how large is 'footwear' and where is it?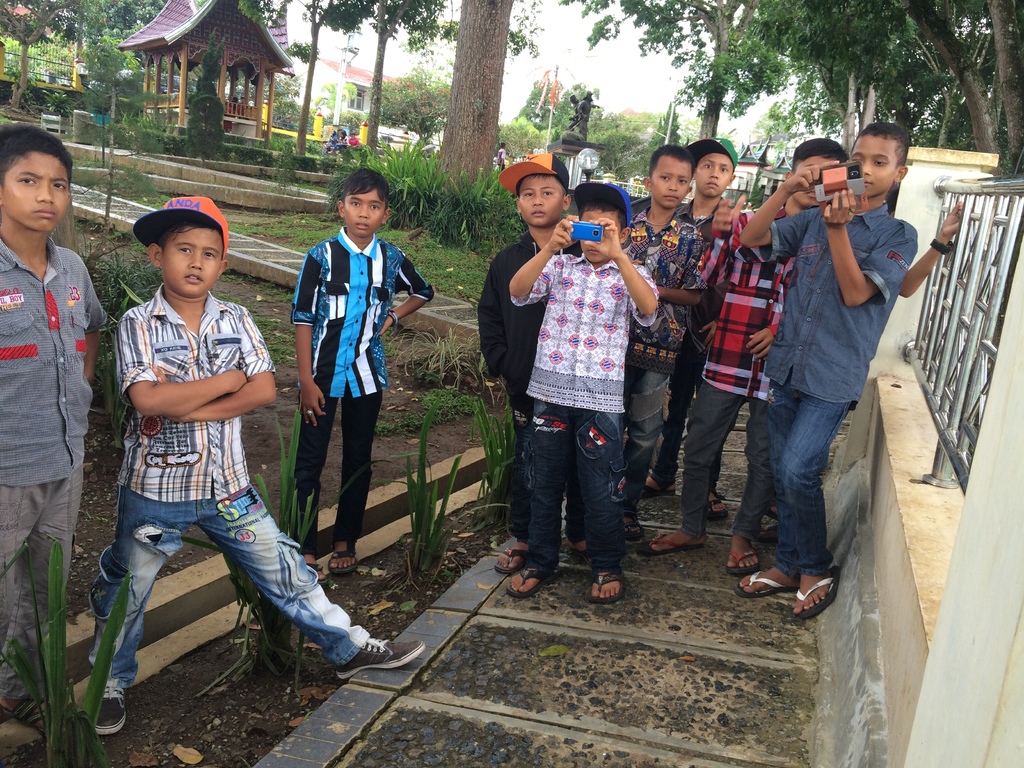
Bounding box: [703, 486, 727, 520].
